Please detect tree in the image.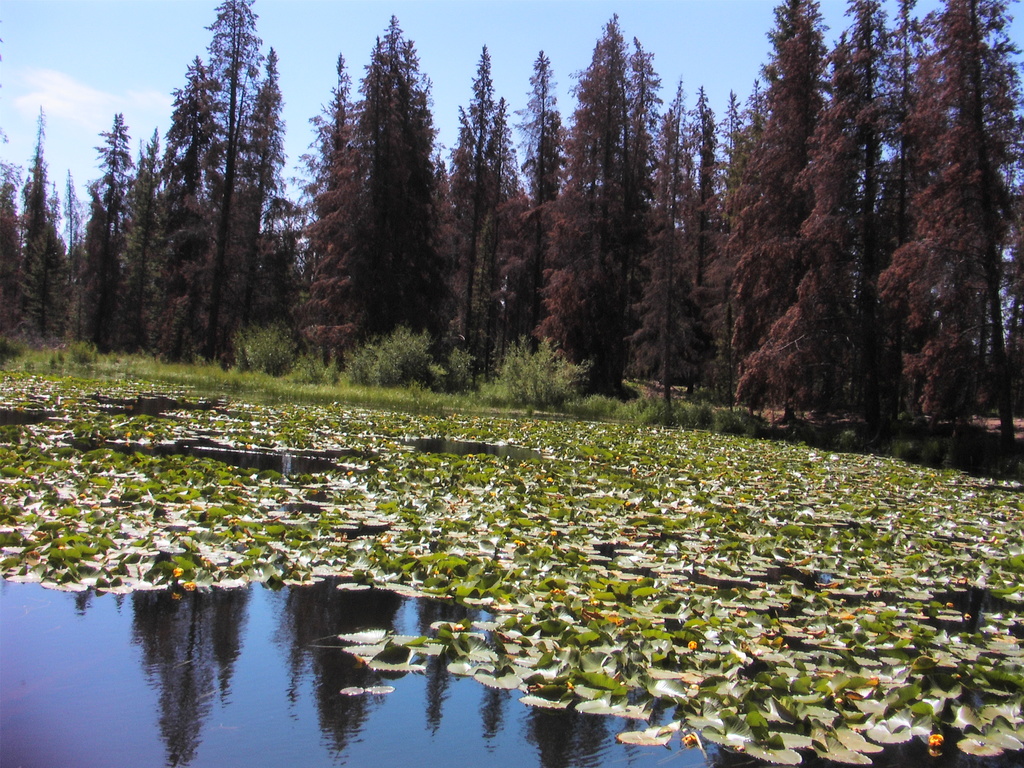
bbox=(136, 29, 292, 356).
